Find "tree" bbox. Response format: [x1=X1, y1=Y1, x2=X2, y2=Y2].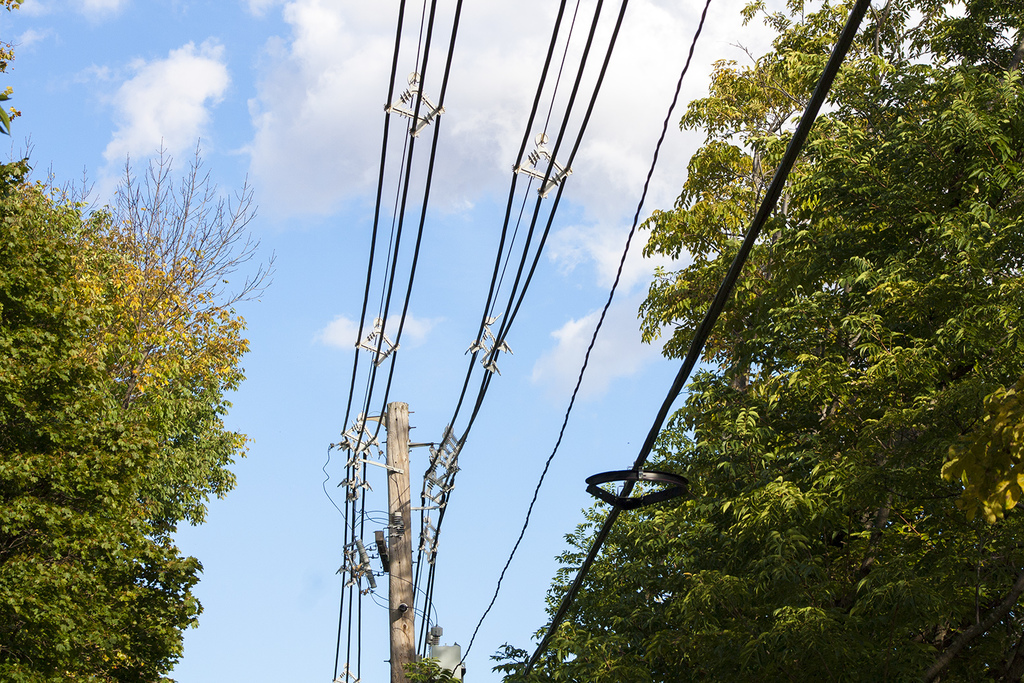
[x1=14, y1=116, x2=269, y2=682].
